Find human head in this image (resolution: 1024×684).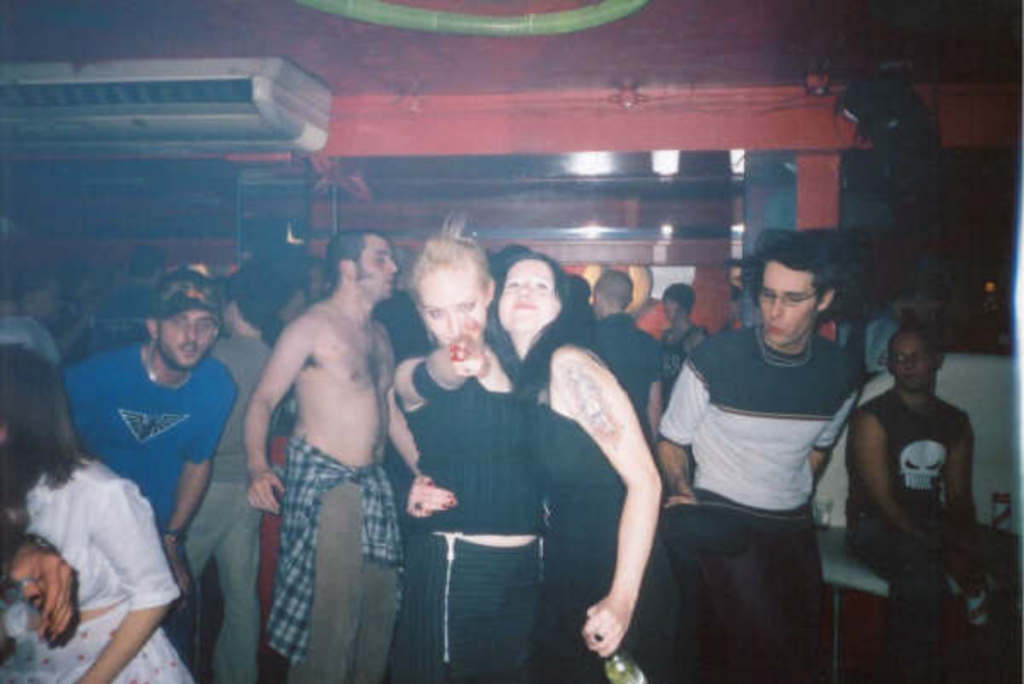
<region>125, 239, 162, 290</region>.
